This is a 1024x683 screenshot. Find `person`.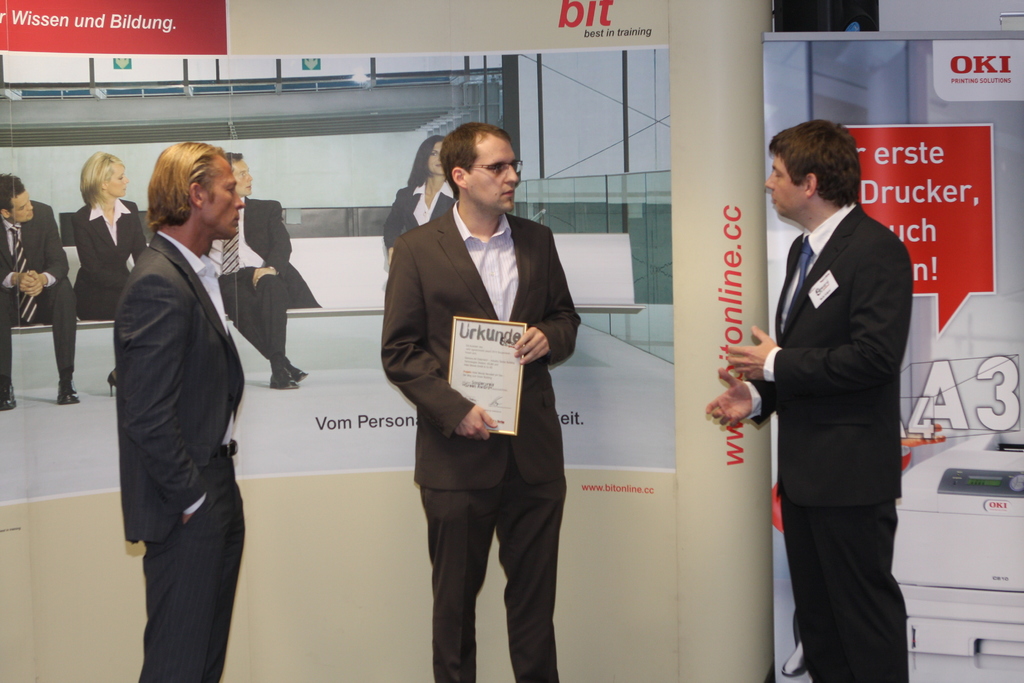
Bounding box: 124/138/246/682.
